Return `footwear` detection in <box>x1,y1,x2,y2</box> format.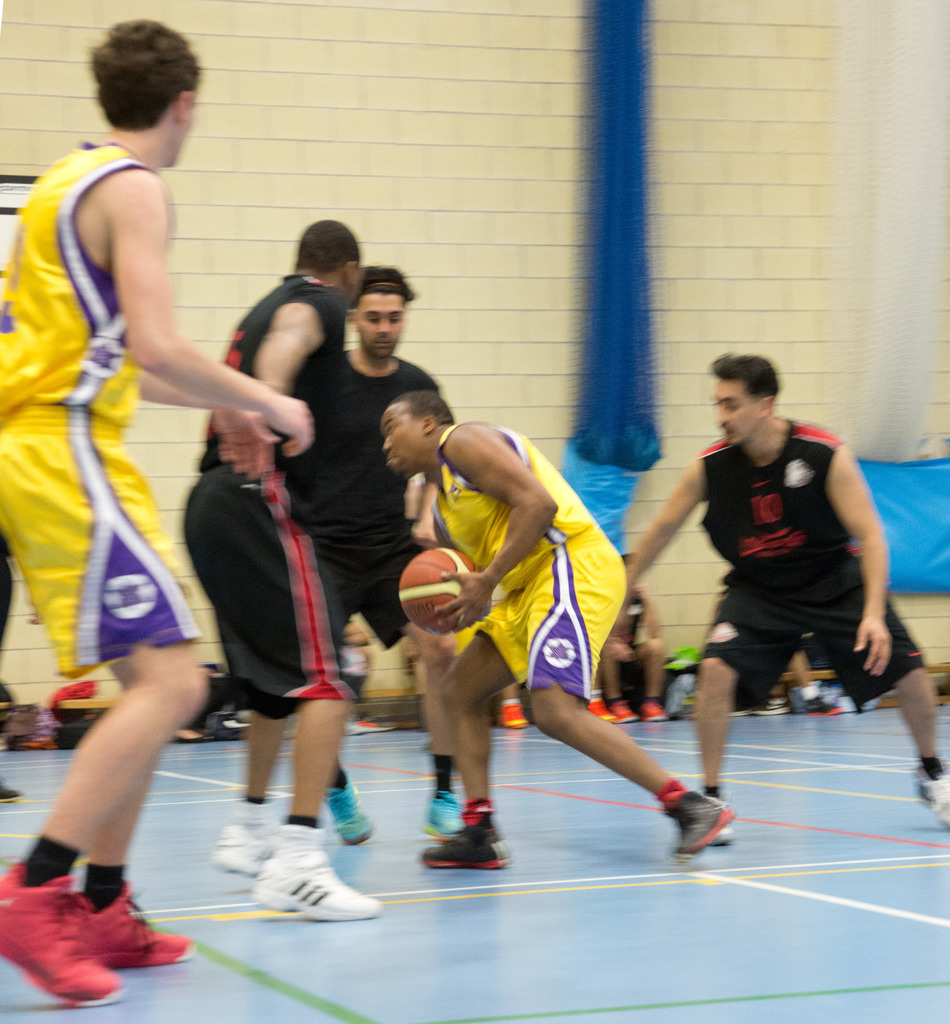
<box>497,699,535,734</box>.
